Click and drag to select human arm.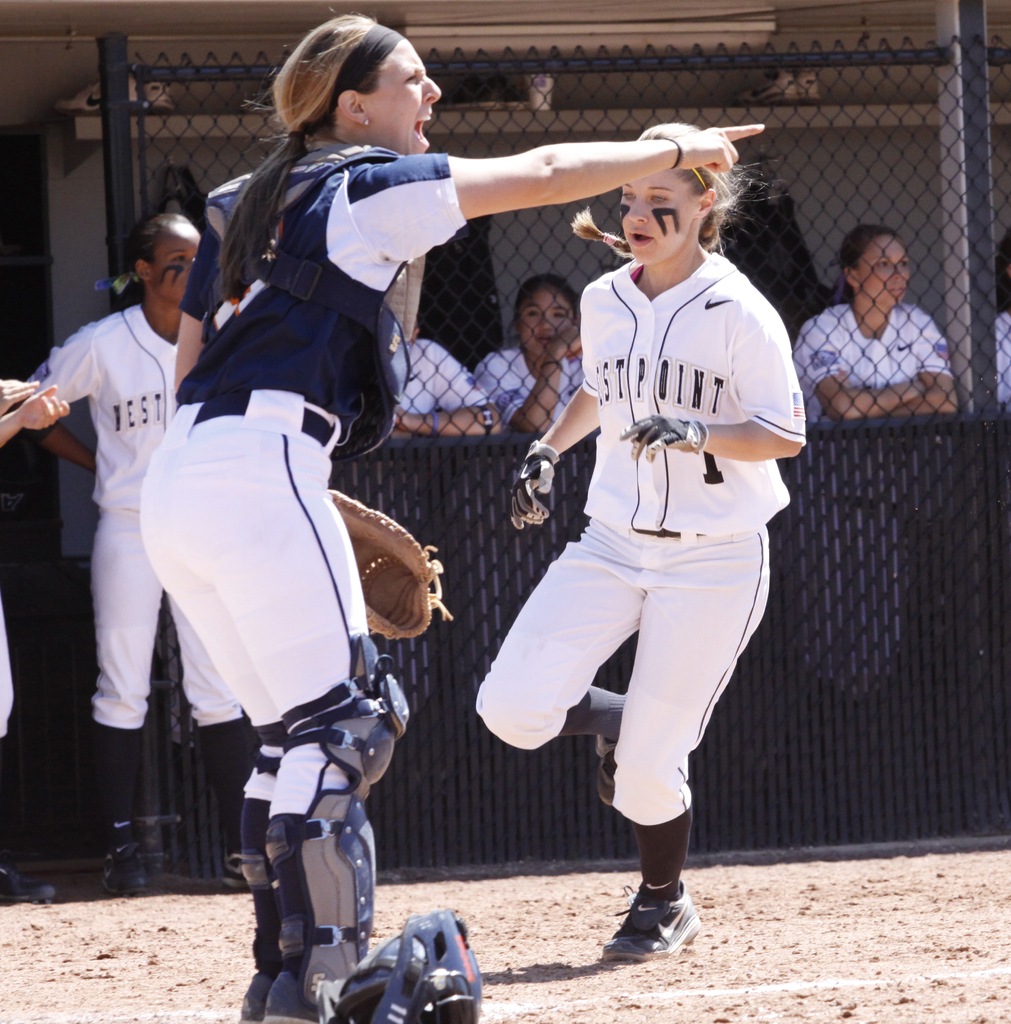
Selection: <box>12,323,105,475</box>.
